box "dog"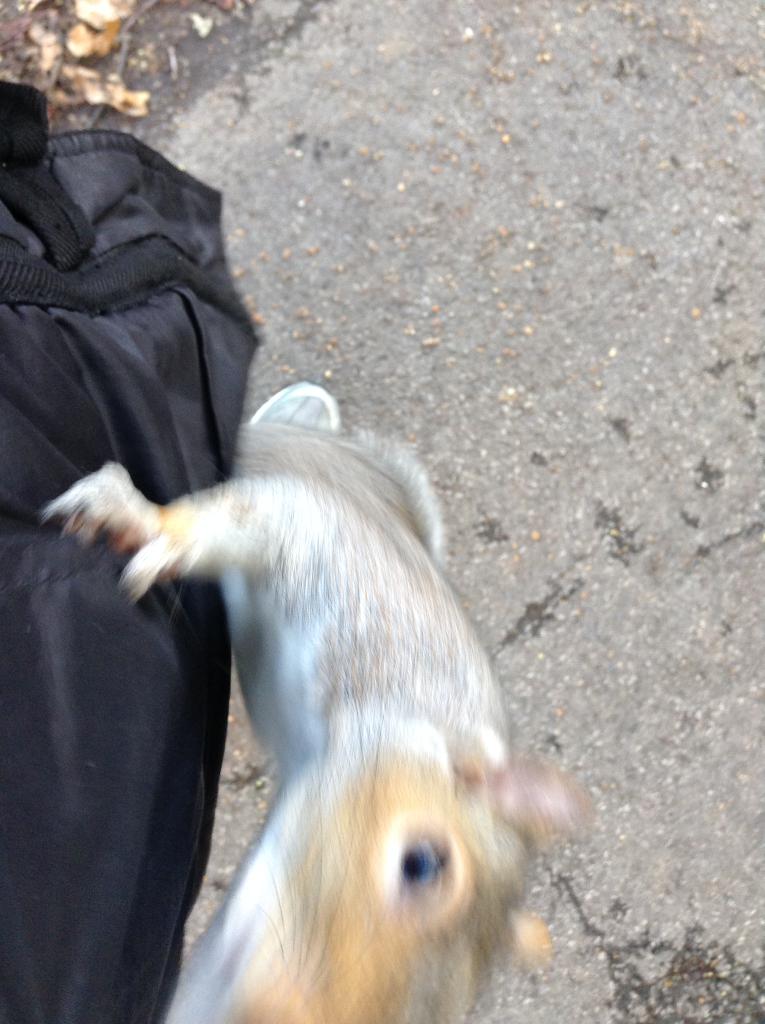
<bbox>42, 417, 595, 1023</bbox>
